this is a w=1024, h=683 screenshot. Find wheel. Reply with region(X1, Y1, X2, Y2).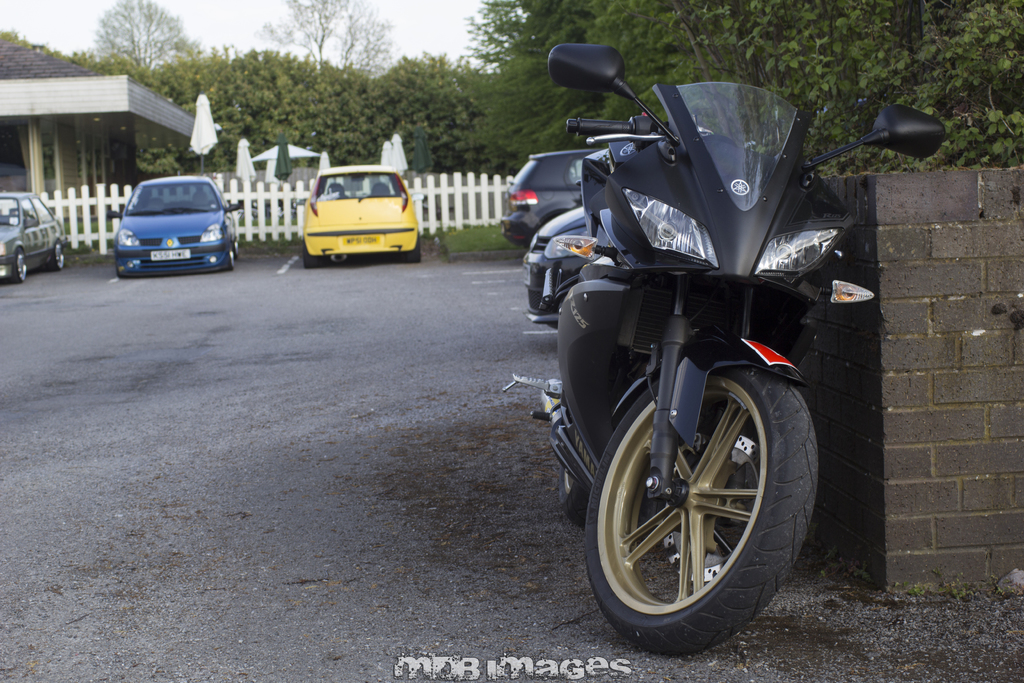
region(602, 359, 812, 639).
